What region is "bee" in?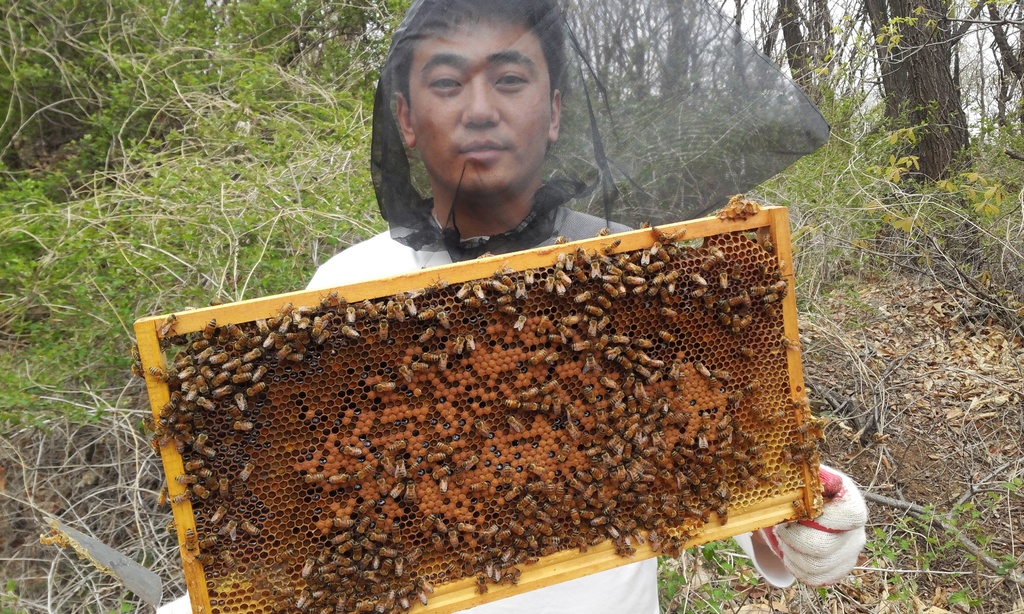
{"left": 229, "top": 400, "right": 246, "bottom": 416}.
